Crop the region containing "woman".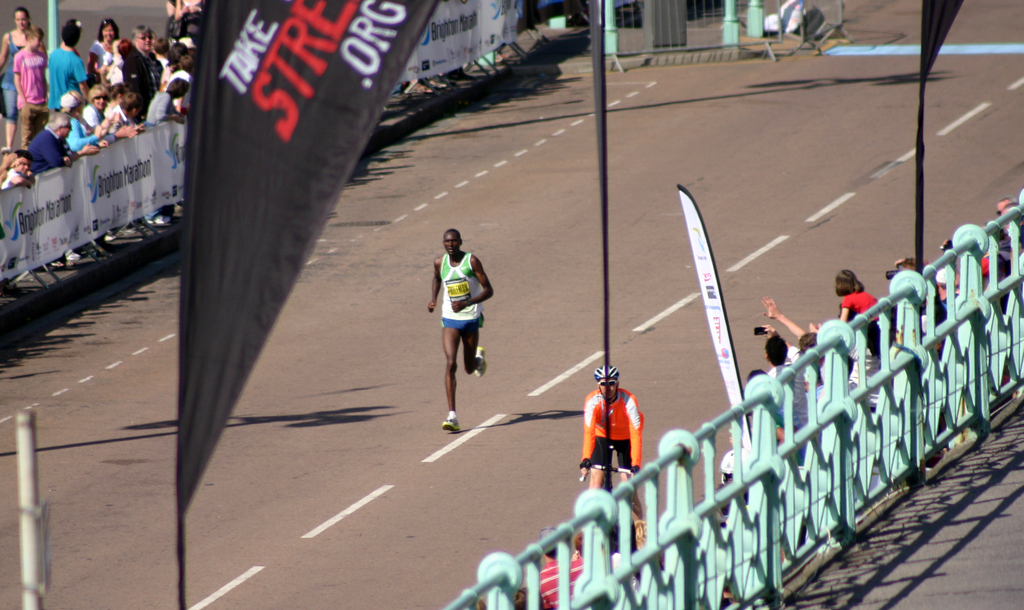
Crop region: pyautogui.locateOnScreen(831, 267, 888, 324).
